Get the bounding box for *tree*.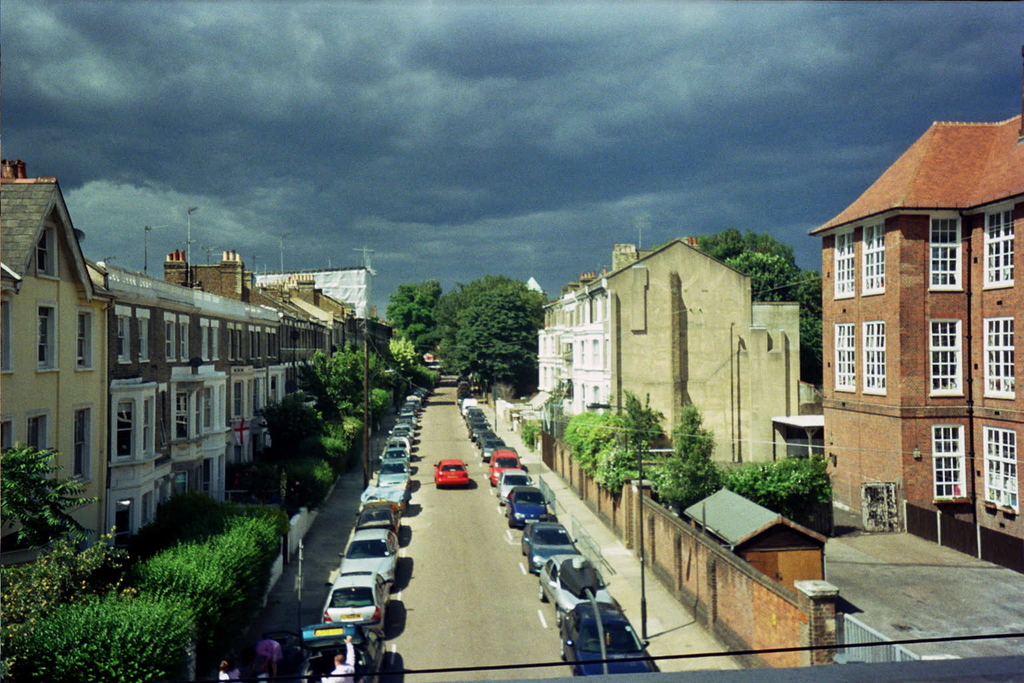
bbox=(725, 245, 809, 344).
